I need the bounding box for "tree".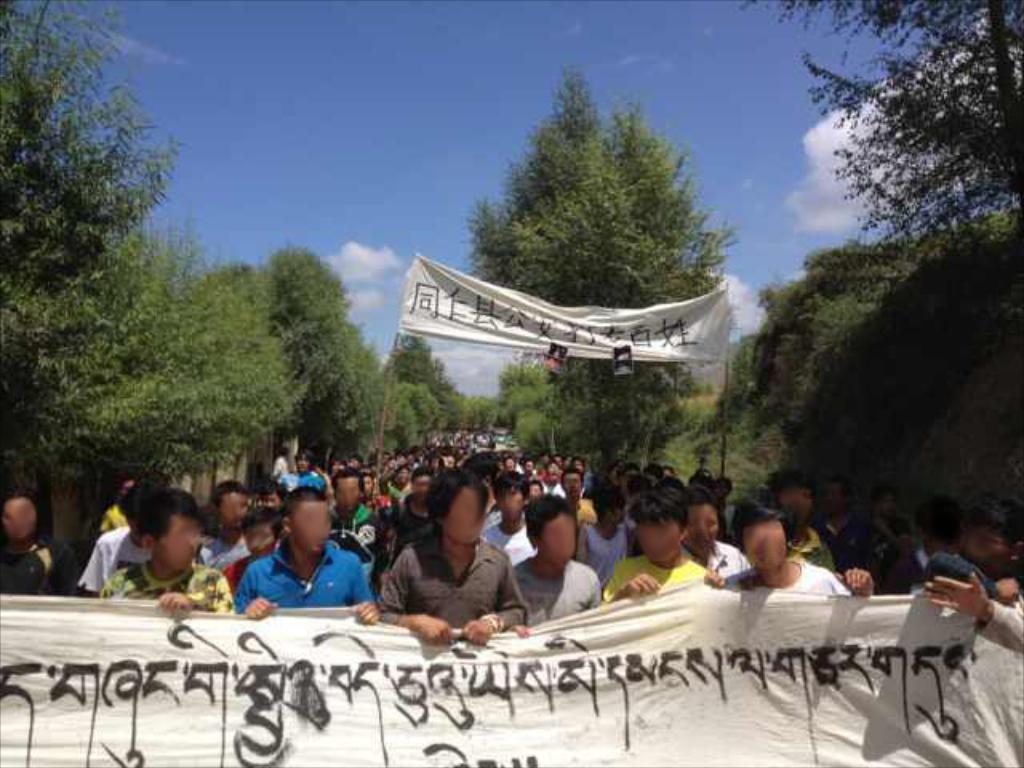
Here it is: [x1=438, y1=56, x2=746, y2=506].
